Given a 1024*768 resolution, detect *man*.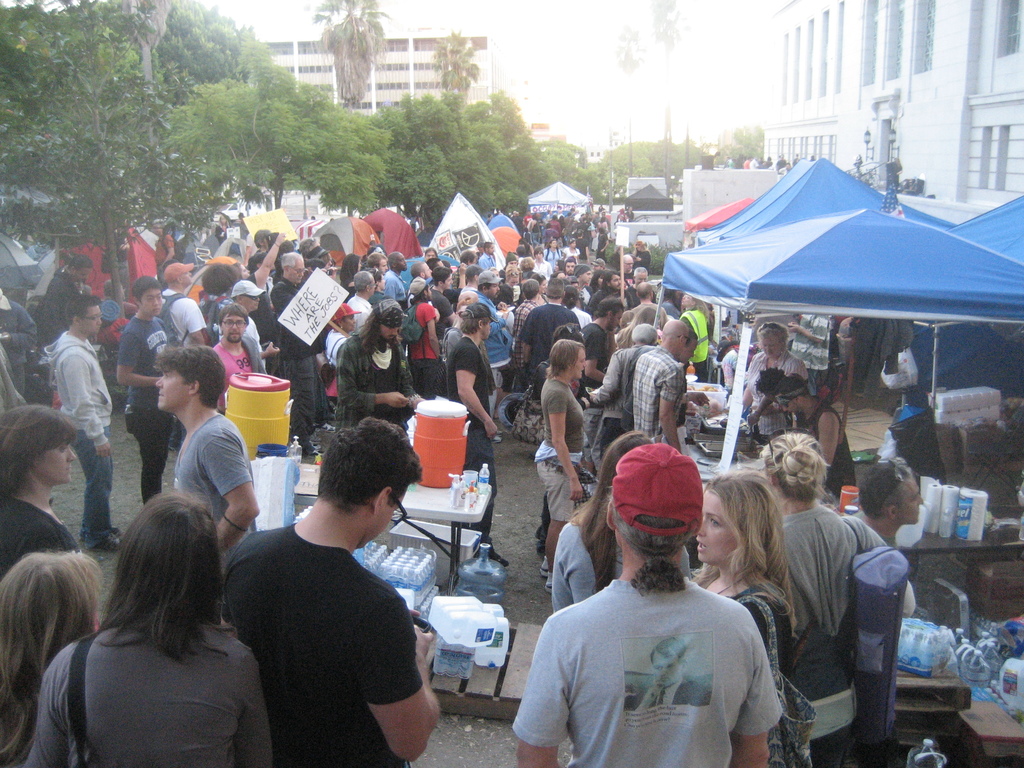
(513,438,781,767).
